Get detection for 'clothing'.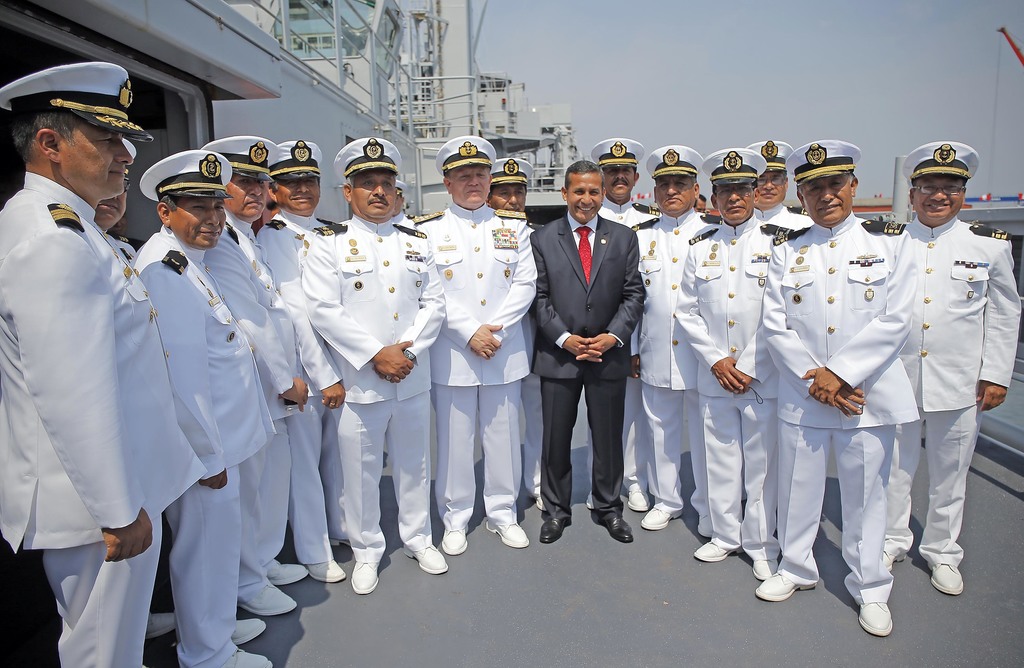
Detection: [601,191,664,234].
